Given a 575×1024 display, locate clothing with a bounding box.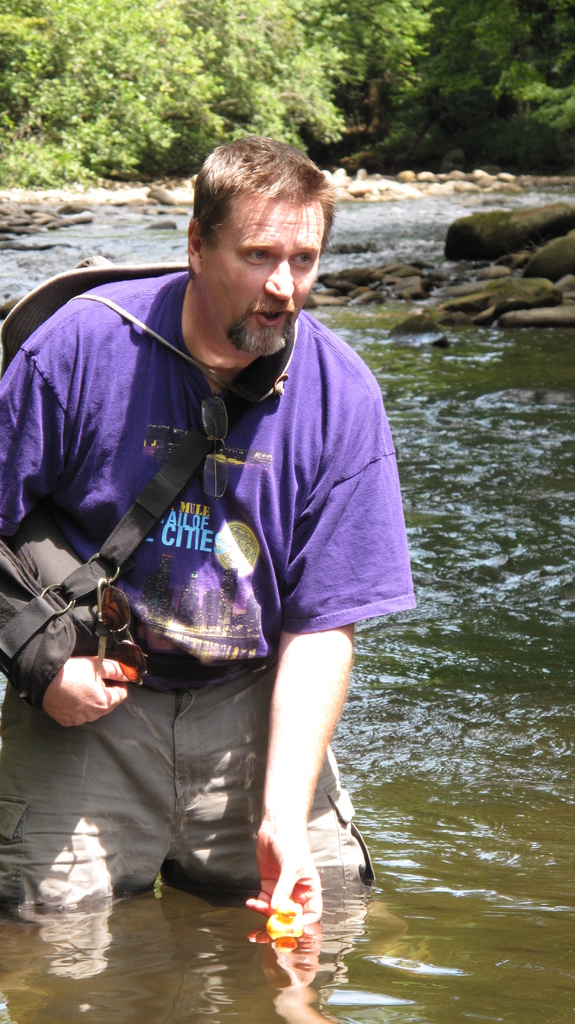
Located: 21, 171, 421, 728.
